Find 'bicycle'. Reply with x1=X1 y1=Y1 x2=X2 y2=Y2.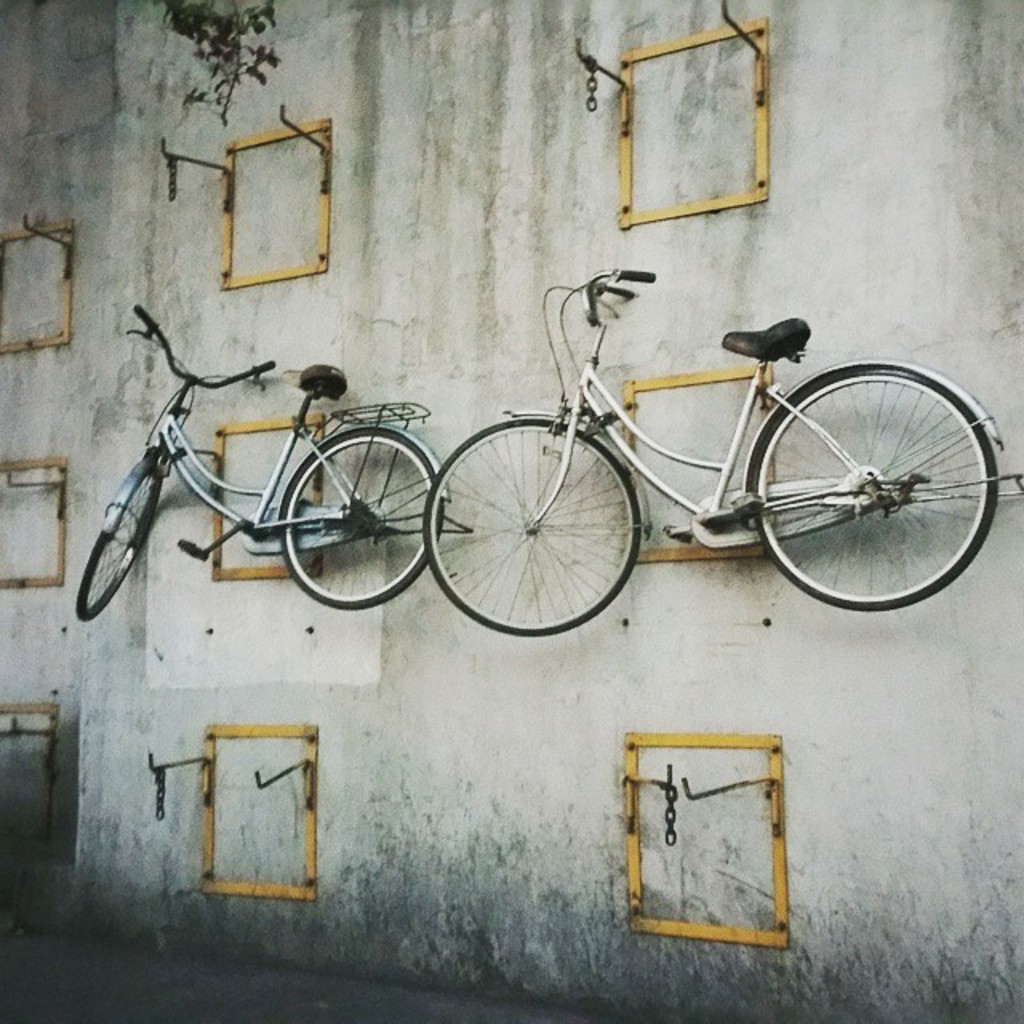
x1=446 y1=266 x2=1011 y2=637.
